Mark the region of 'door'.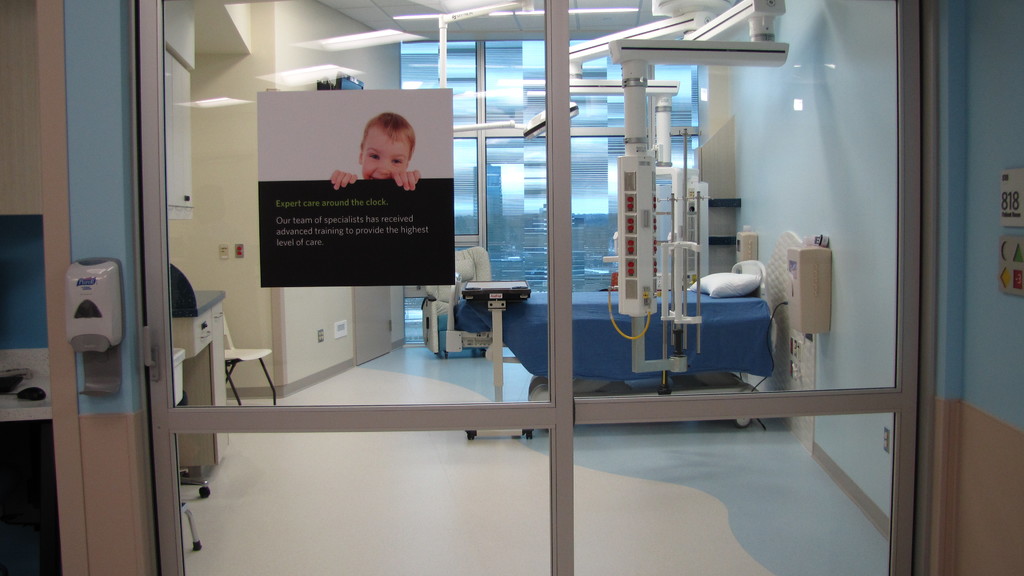
Region: detection(150, 0, 918, 575).
